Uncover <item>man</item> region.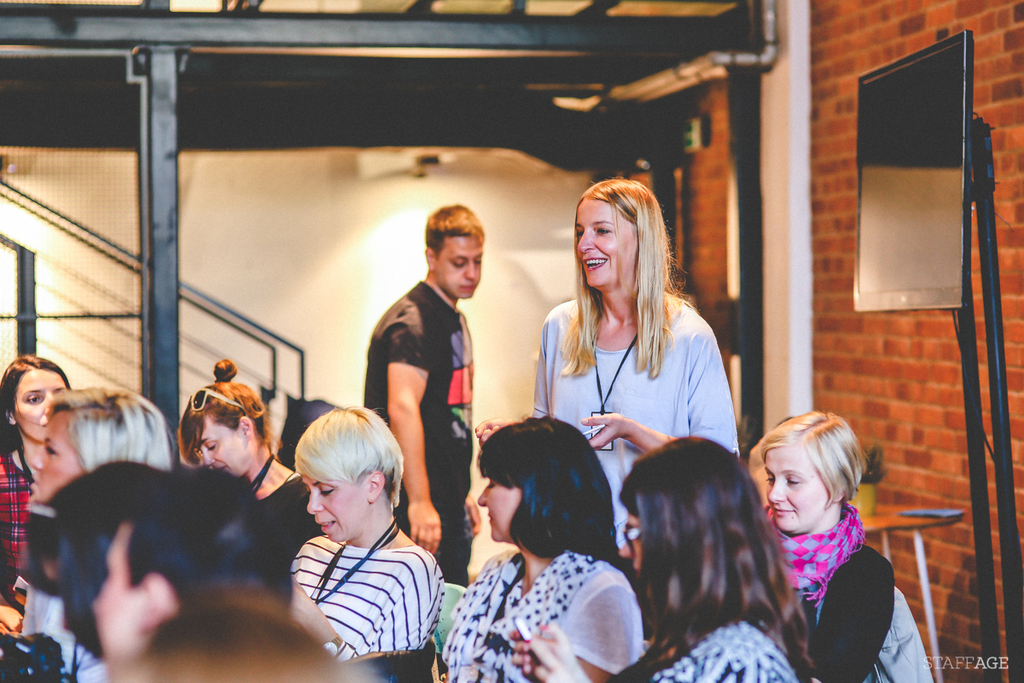
Uncovered: [87, 466, 282, 682].
